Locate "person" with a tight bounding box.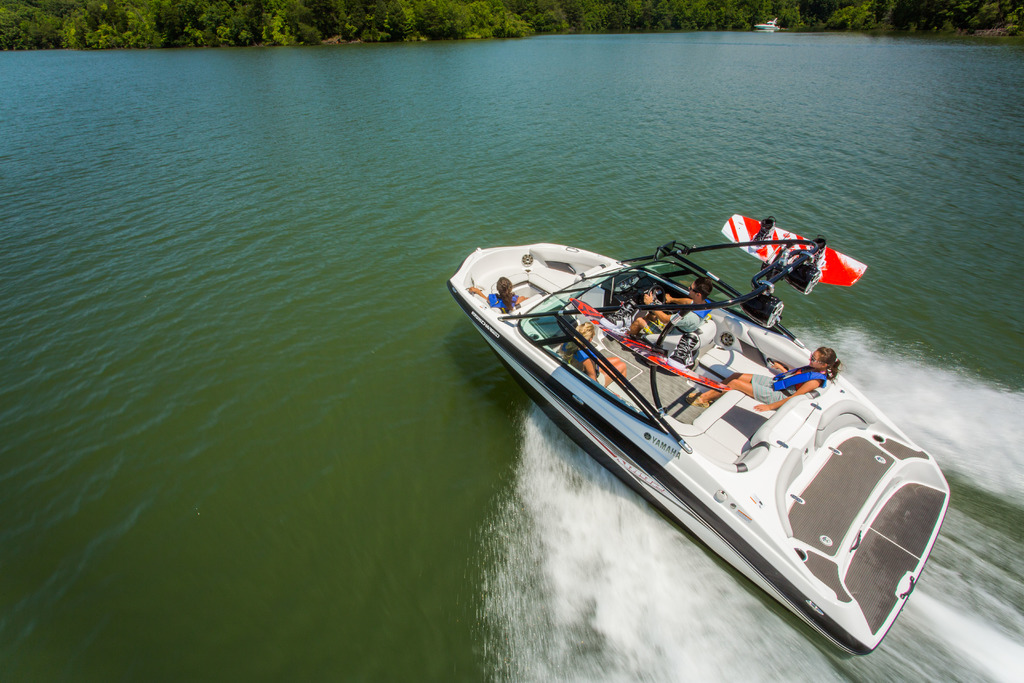
691 342 844 418.
